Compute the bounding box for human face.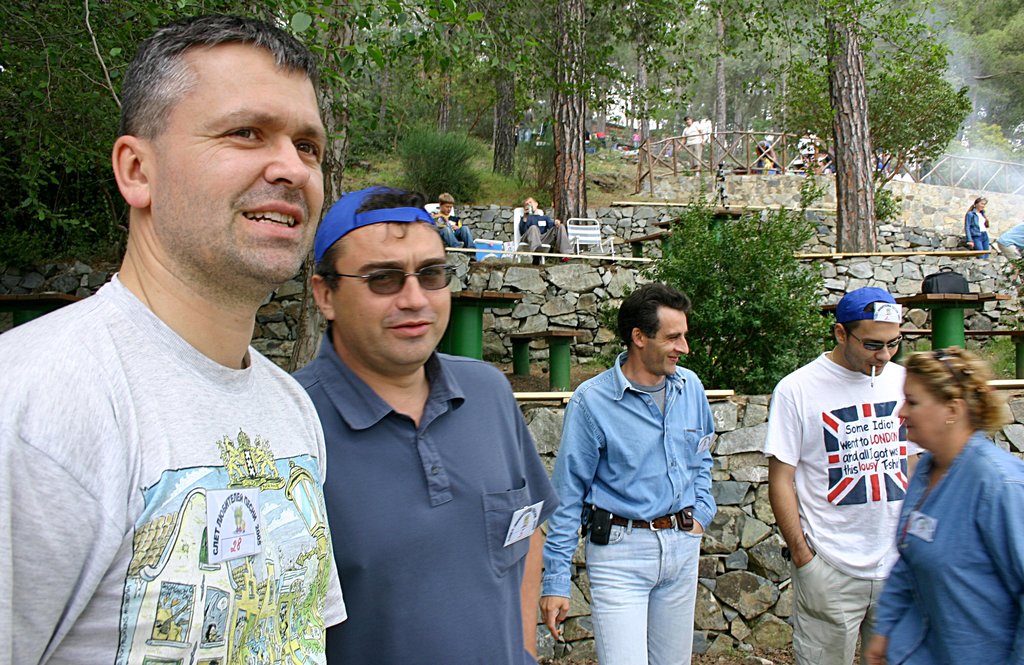
pyautogui.locateOnScreen(900, 375, 945, 447).
